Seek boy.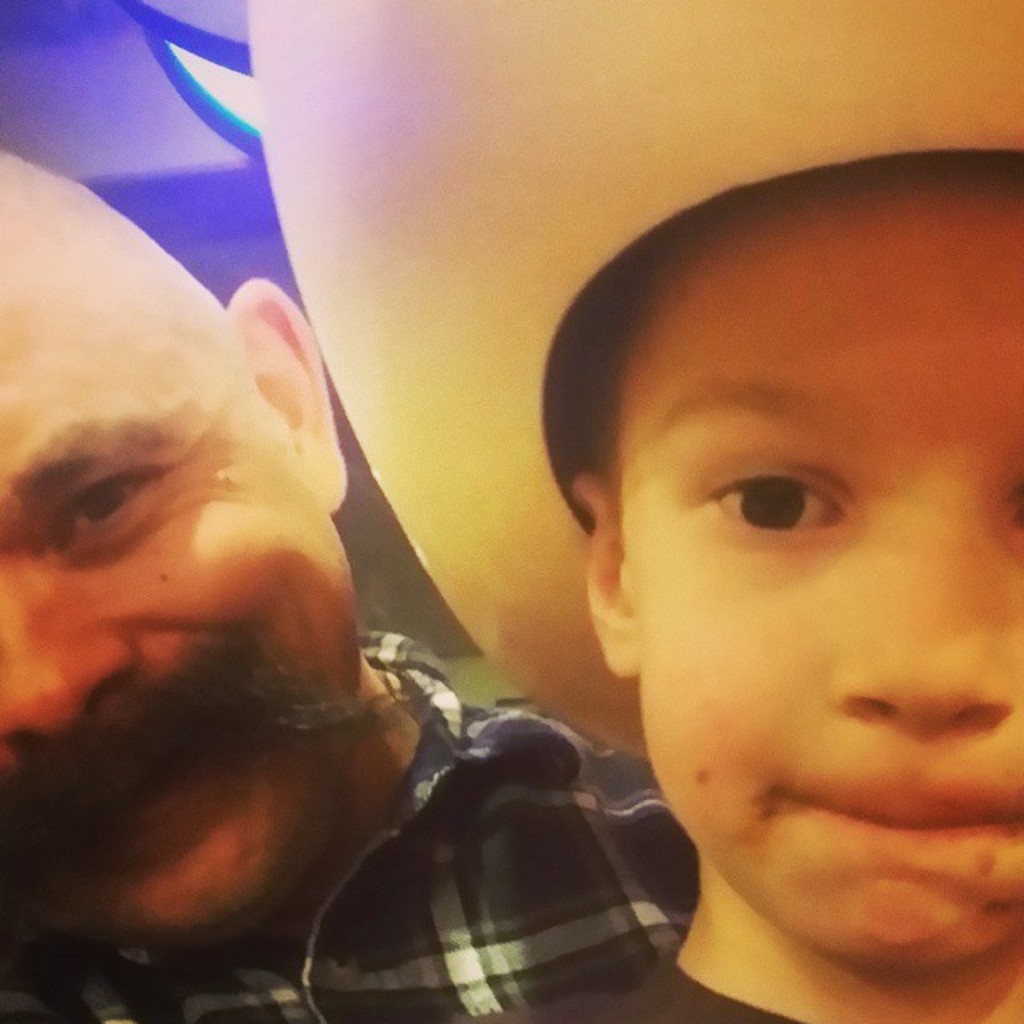
box=[550, 170, 1023, 1005].
